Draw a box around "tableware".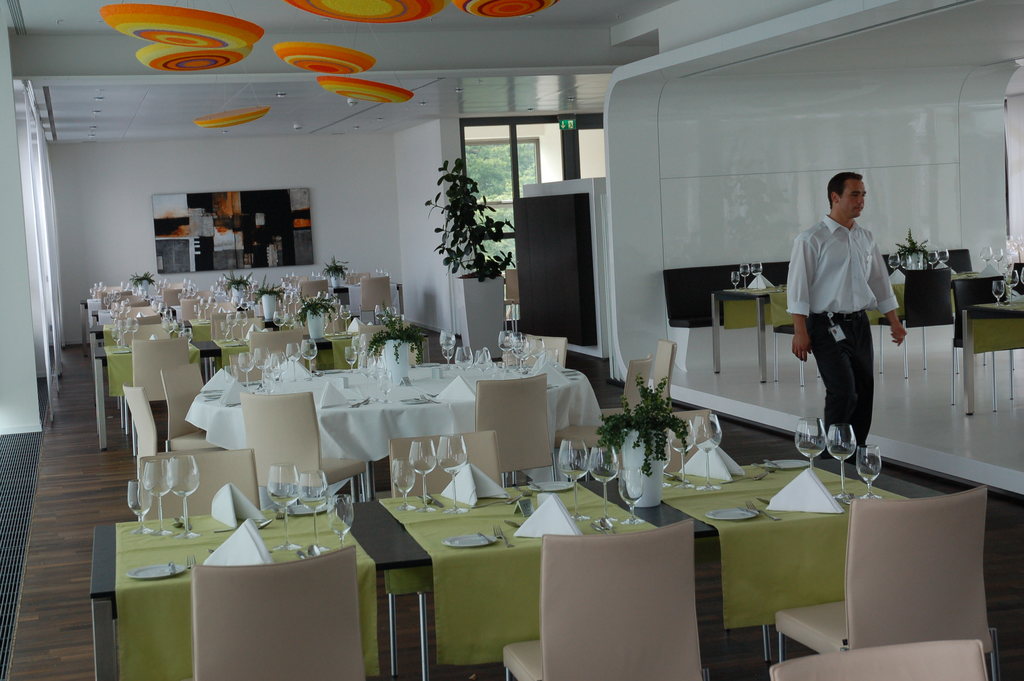
<region>300, 468, 327, 551</region>.
